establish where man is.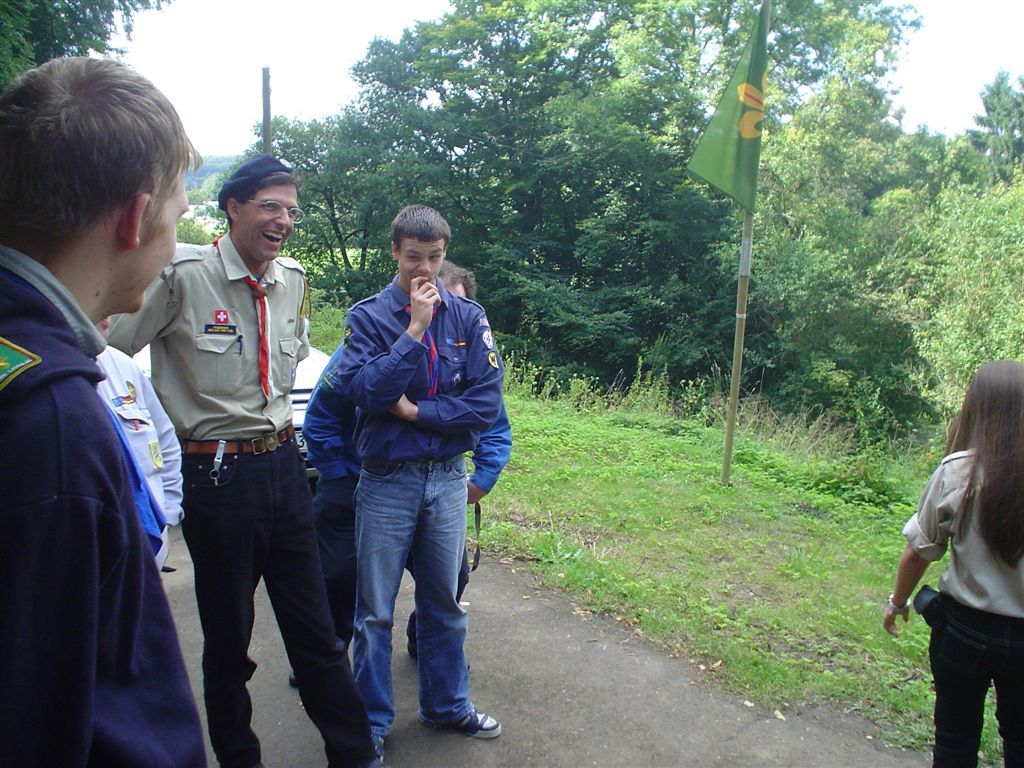
Established at x1=0, y1=52, x2=213, y2=767.
